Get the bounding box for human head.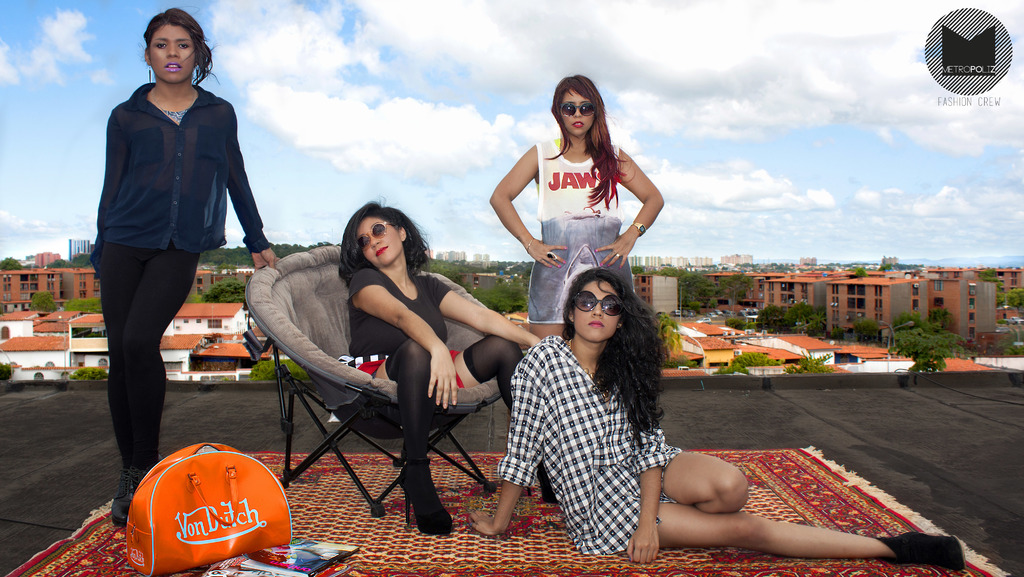
354 204 406 267.
